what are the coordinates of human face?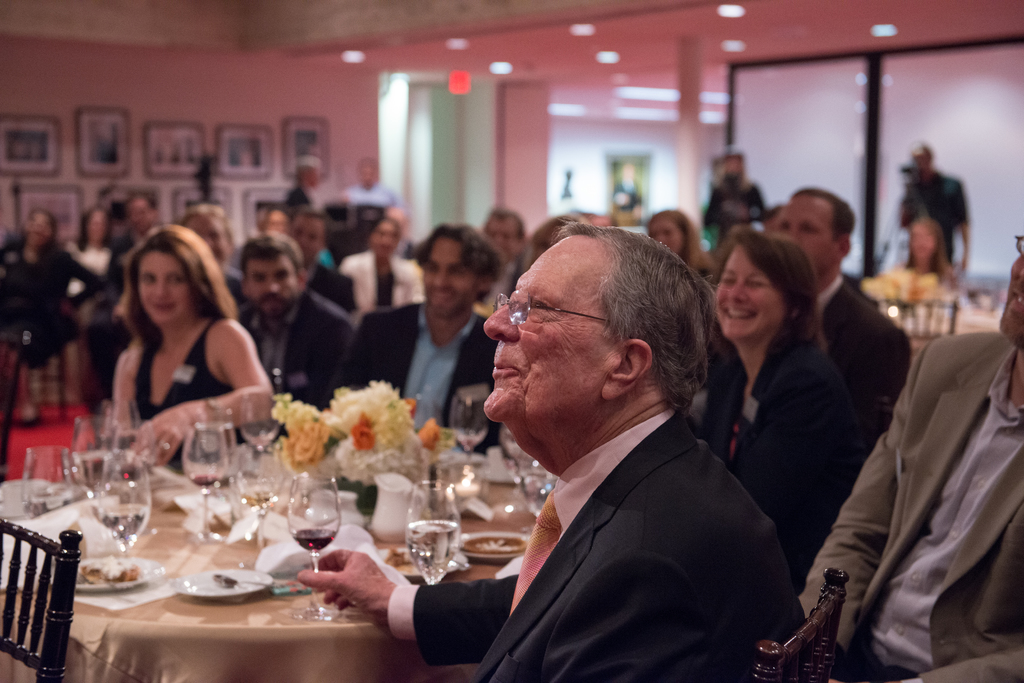
box(136, 249, 195, 325).
